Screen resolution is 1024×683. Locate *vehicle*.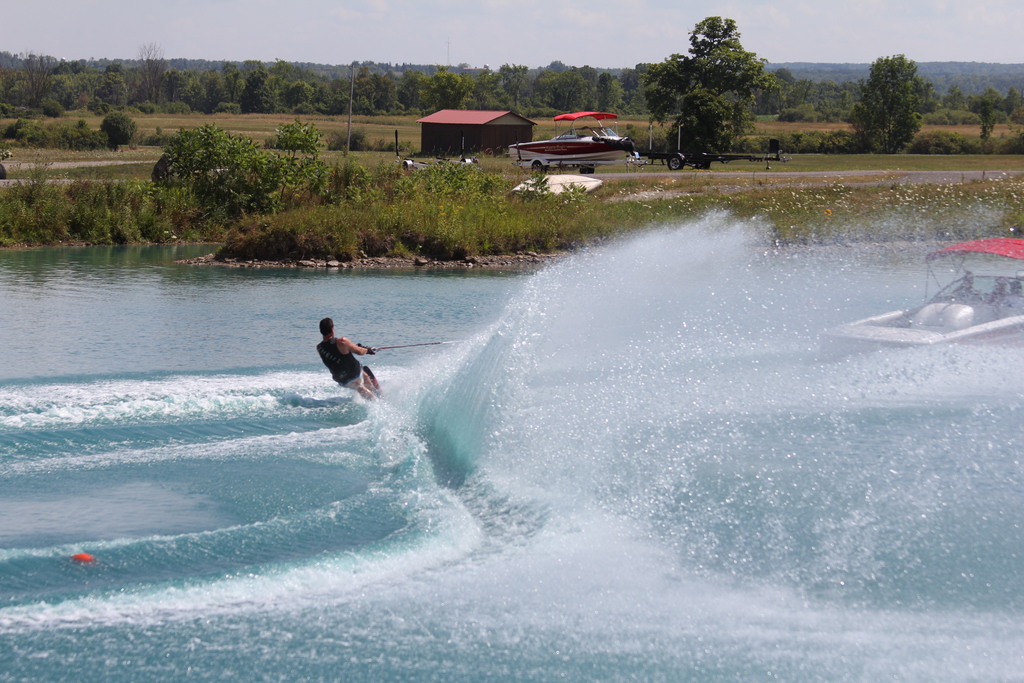
{"x1": 644, "y1": 120, "x2": 793, "y2": 168}.
